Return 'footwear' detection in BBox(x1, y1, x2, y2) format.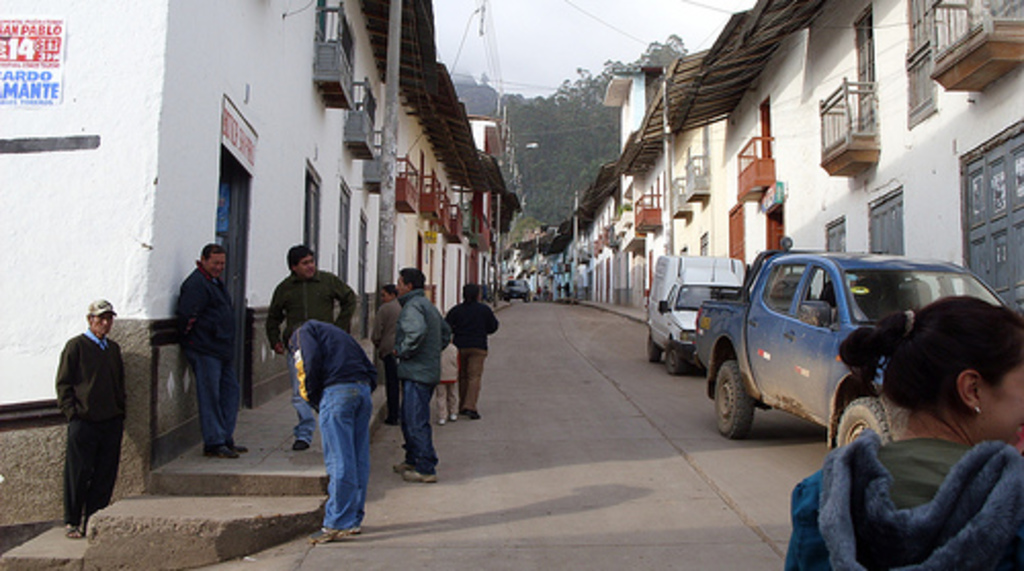
BBox(389, 458, 414, 473).
